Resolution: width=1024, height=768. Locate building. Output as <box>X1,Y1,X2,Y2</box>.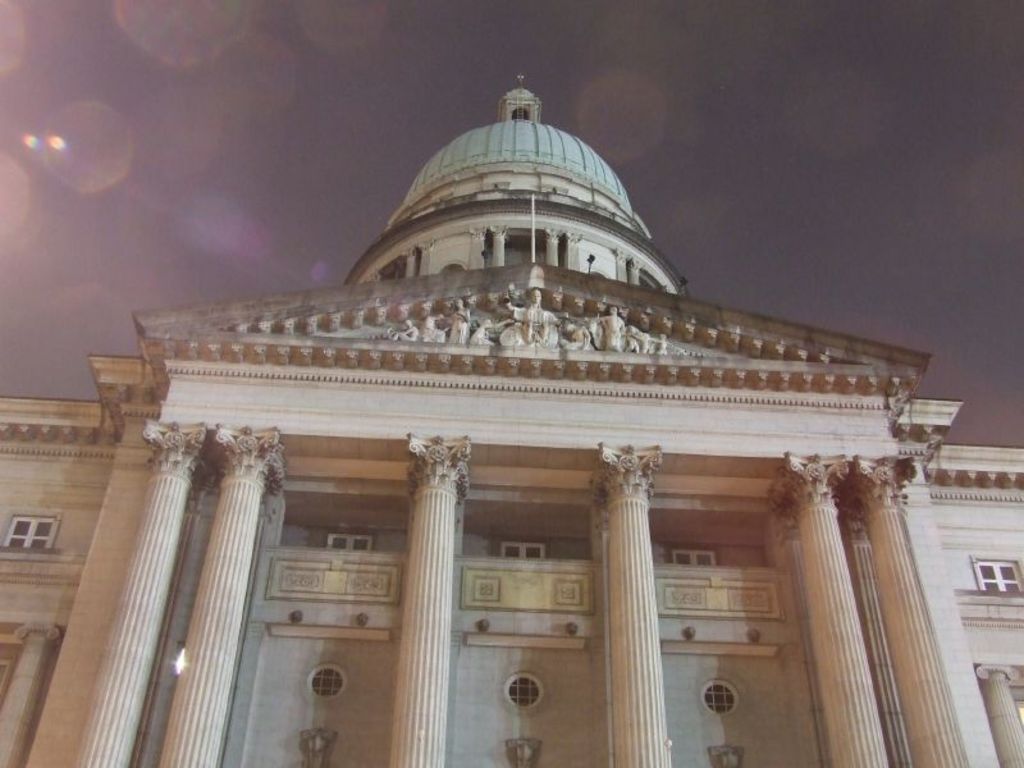
<box>0,68,1023,767</box>.
